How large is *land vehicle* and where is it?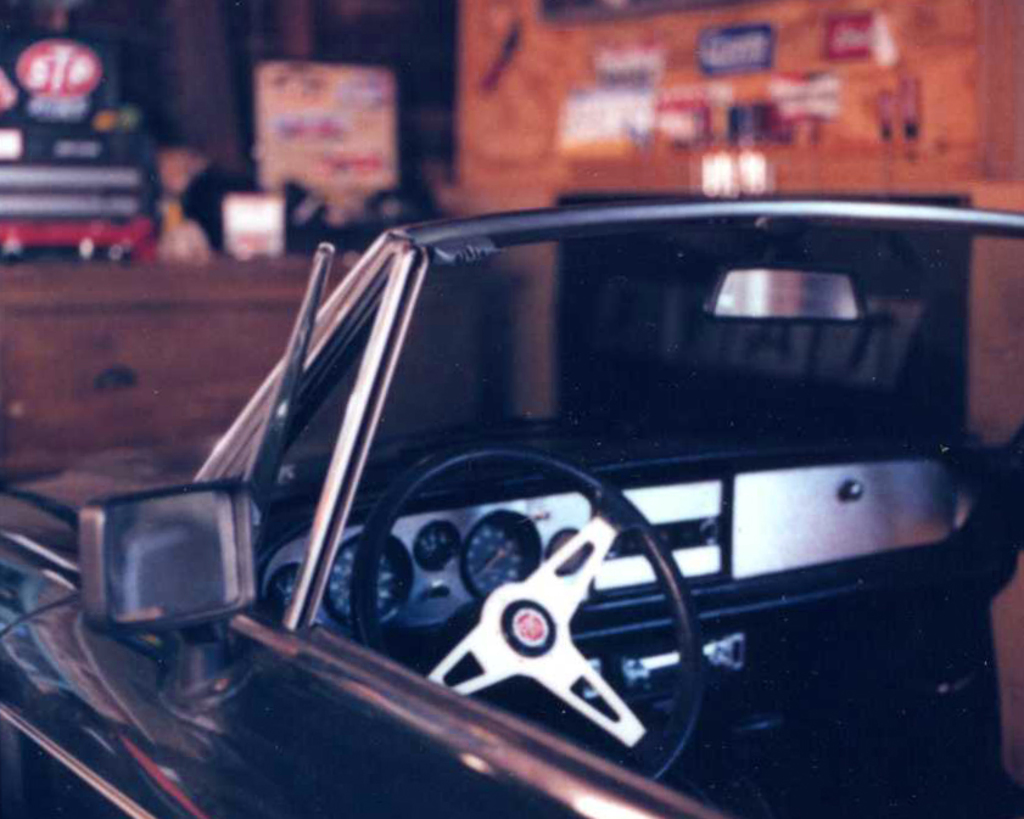
Bounding box: 43:157:1022:785.
